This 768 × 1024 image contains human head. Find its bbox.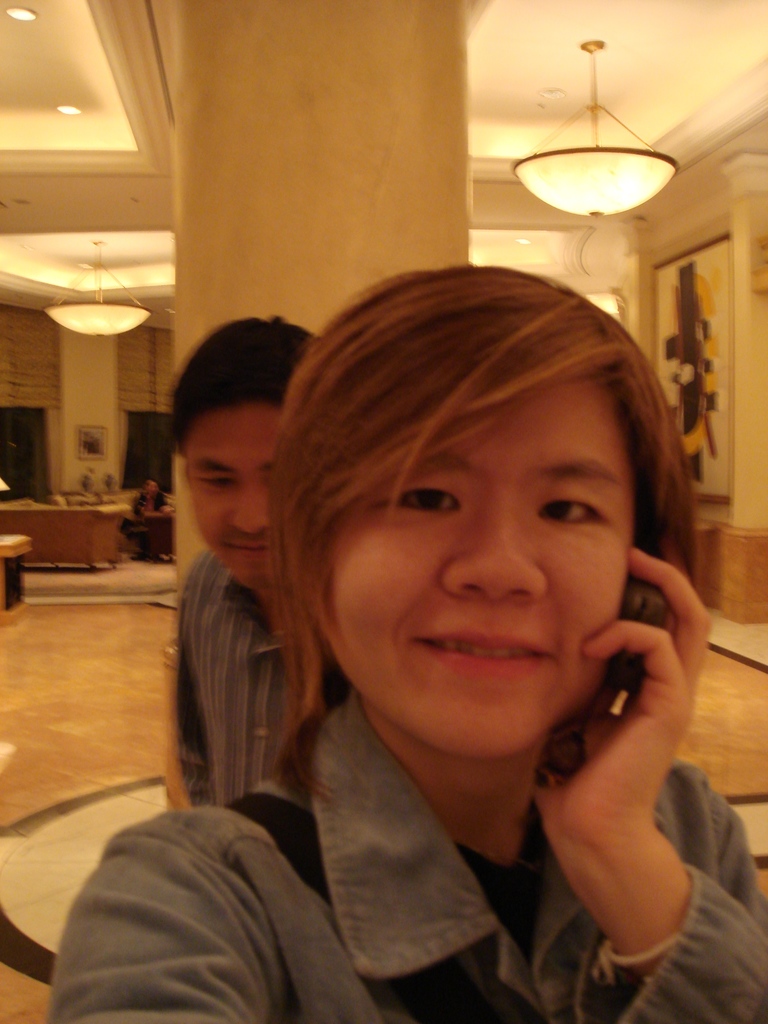
285/243/689/726.
